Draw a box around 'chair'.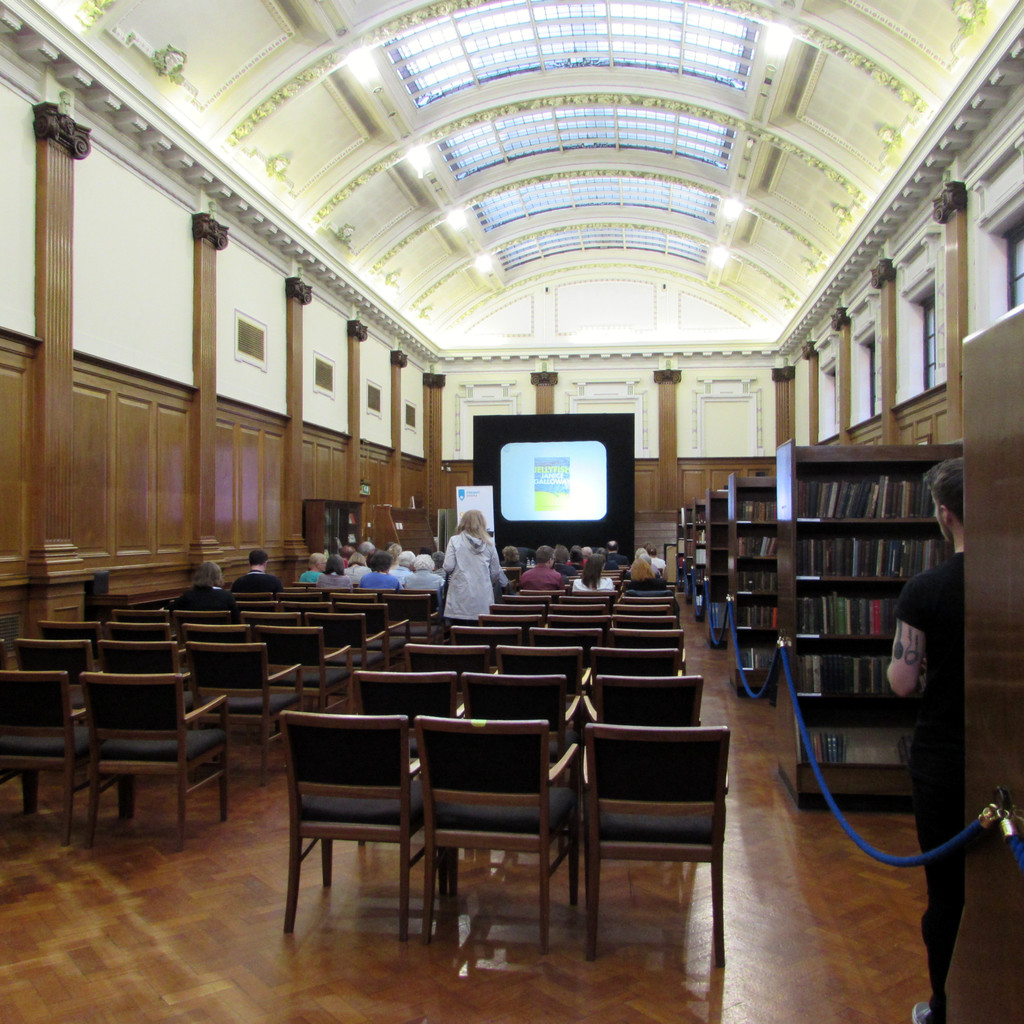
612, 599, 671, 618.
